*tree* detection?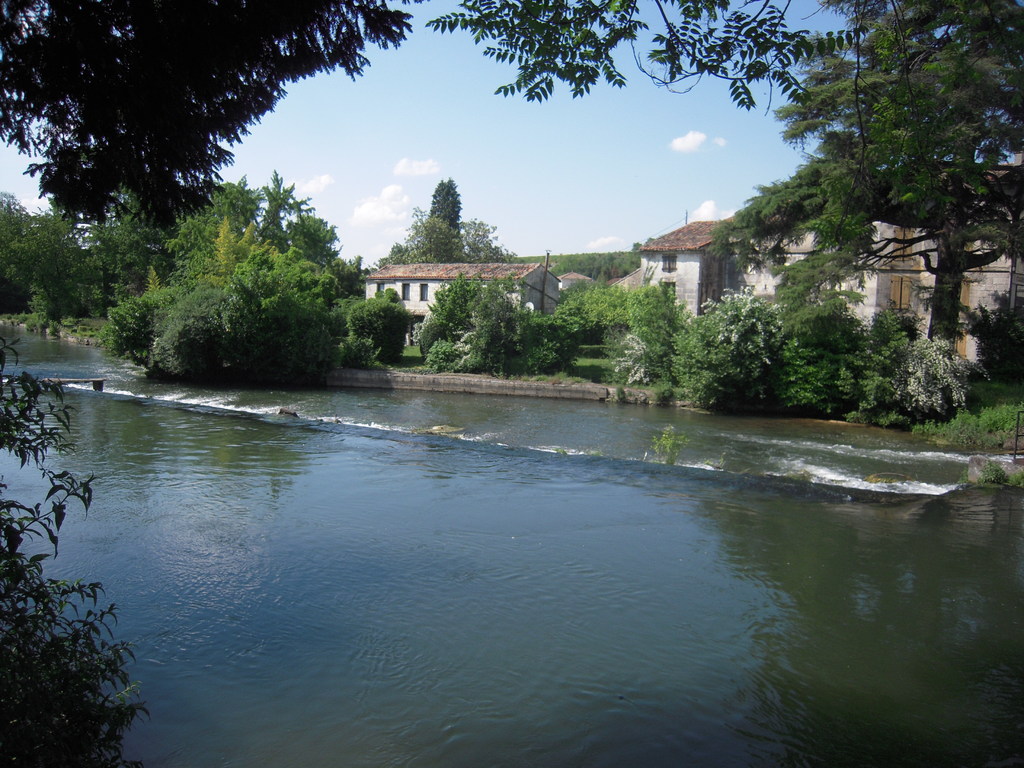
pyautogui.locateOnScreen(382, 204, 529, 263)
